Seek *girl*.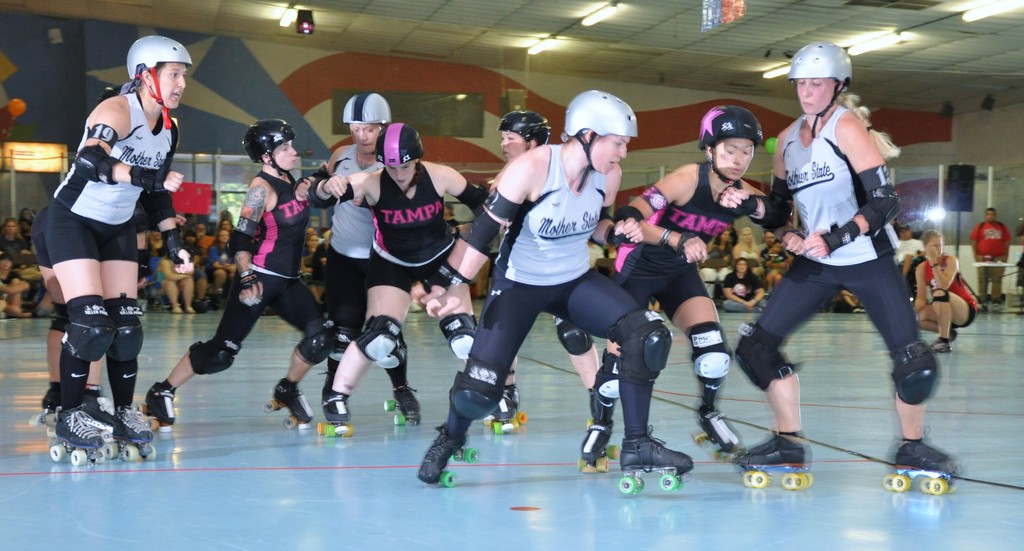
<box>43,35,192,442</box>.
